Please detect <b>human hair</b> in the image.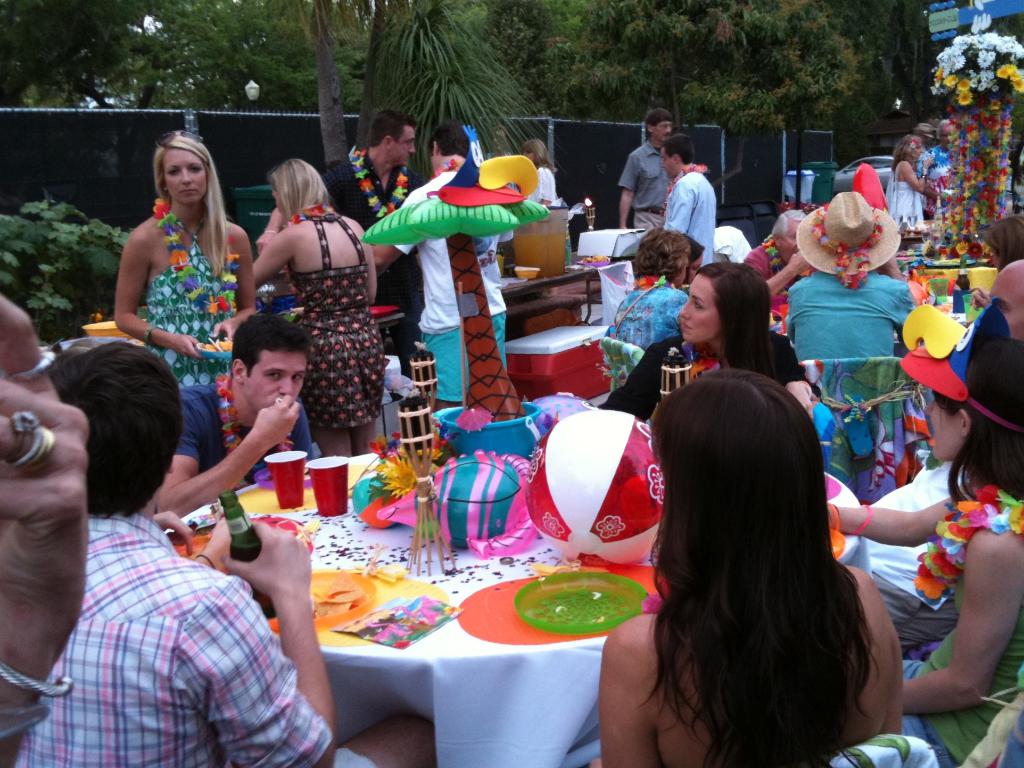
l=890, t=132, r=923, b=172.
